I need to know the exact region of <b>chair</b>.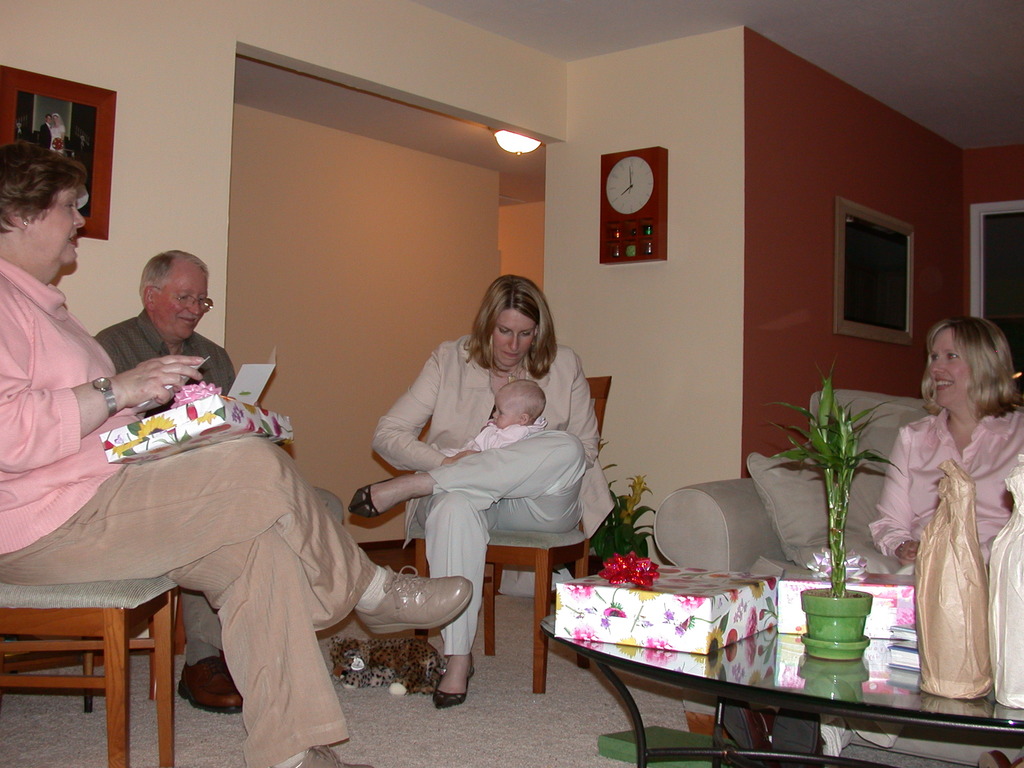
Region: (left=0, top=578, right=181, bottom=767).
